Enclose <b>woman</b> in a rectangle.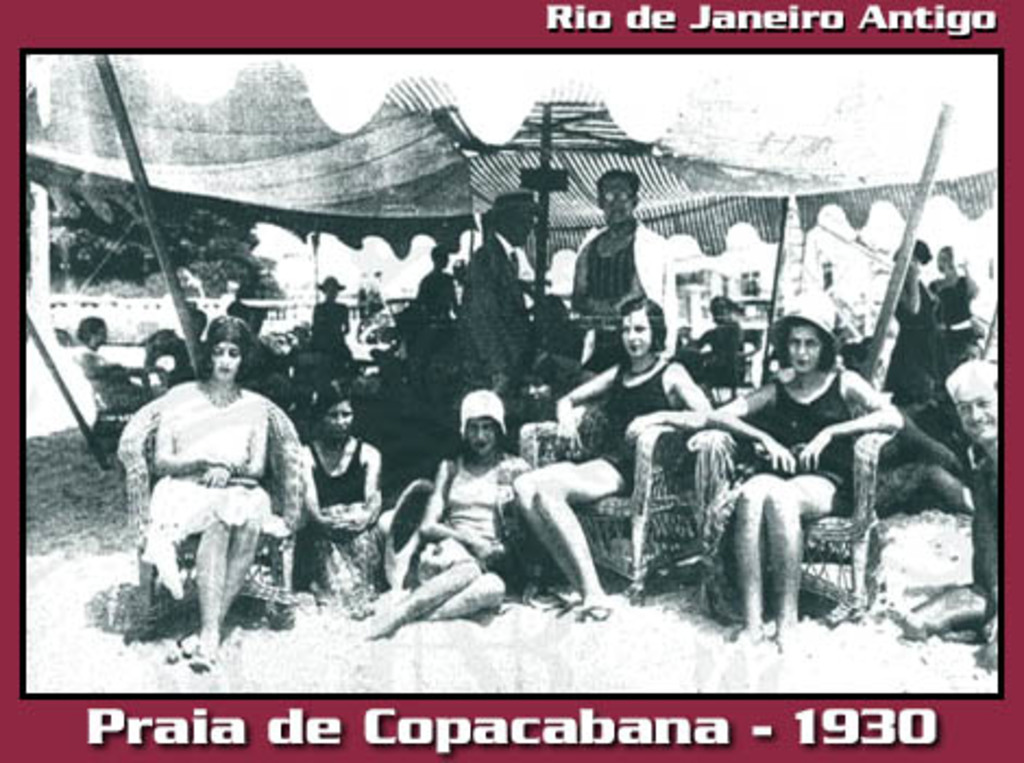
region(359, 386, 529, 639).
